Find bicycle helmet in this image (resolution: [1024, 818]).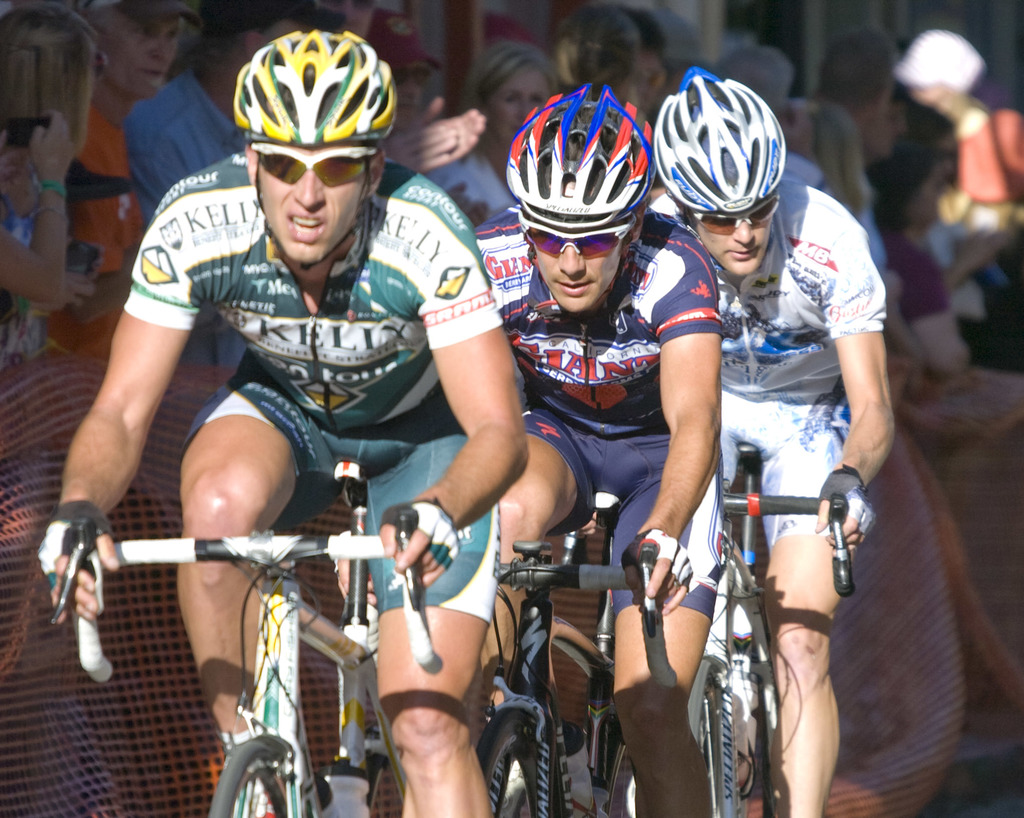
region(642, 59, 780, 213).
